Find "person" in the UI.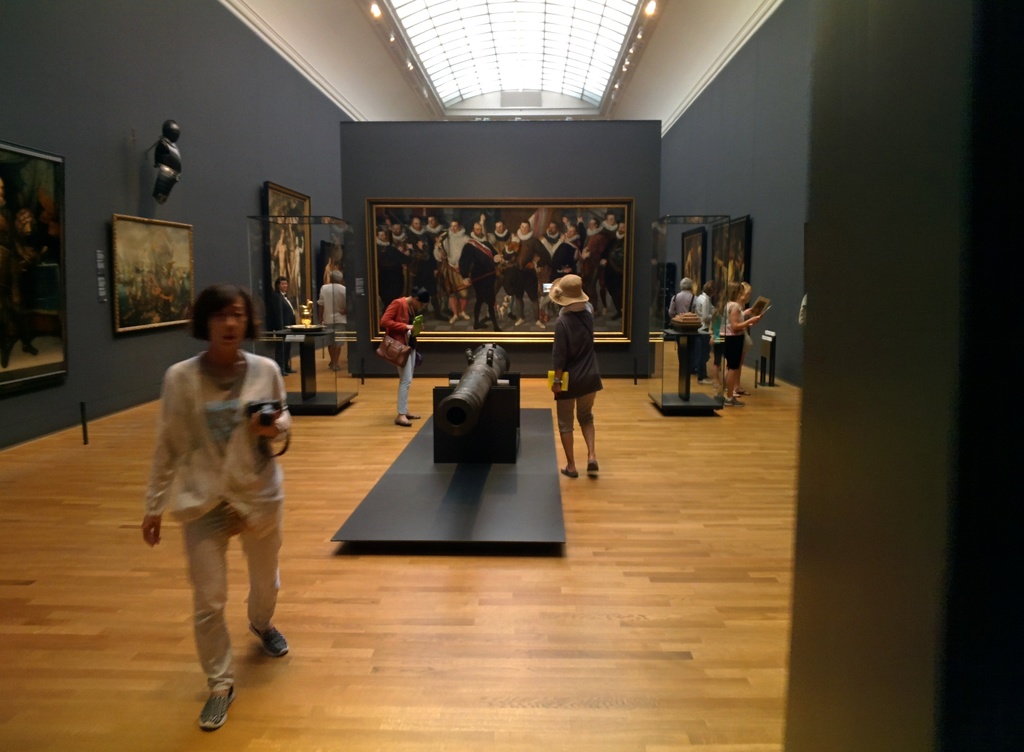
UI element at (137, 275, 293, 732).
